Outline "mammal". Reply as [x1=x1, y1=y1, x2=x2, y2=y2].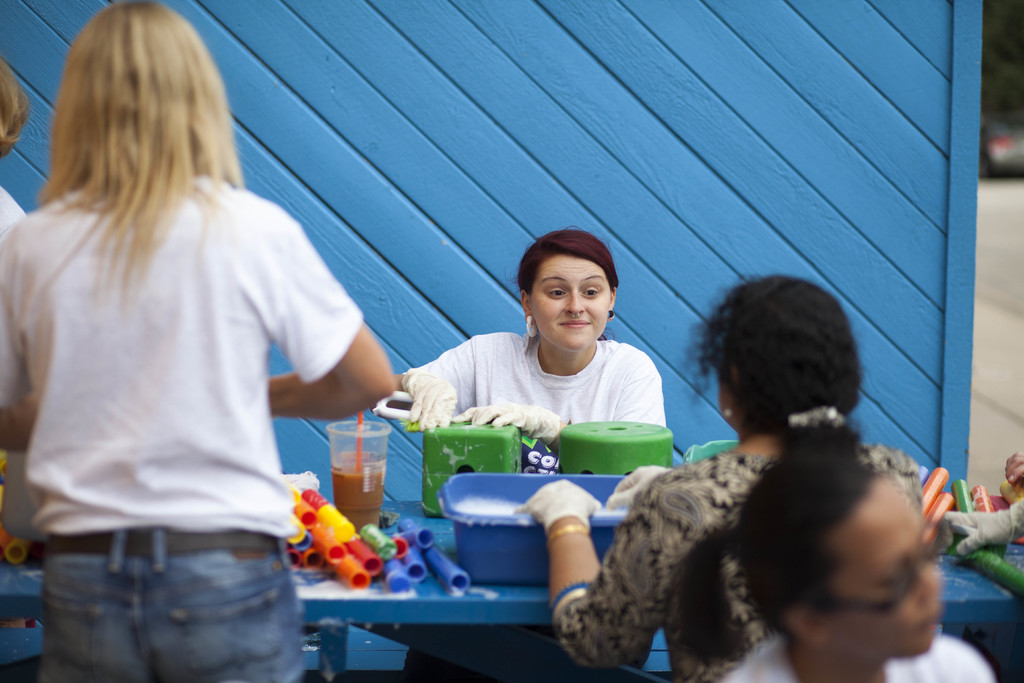
[x1=399, y1=227, x2=671, y2=441].
